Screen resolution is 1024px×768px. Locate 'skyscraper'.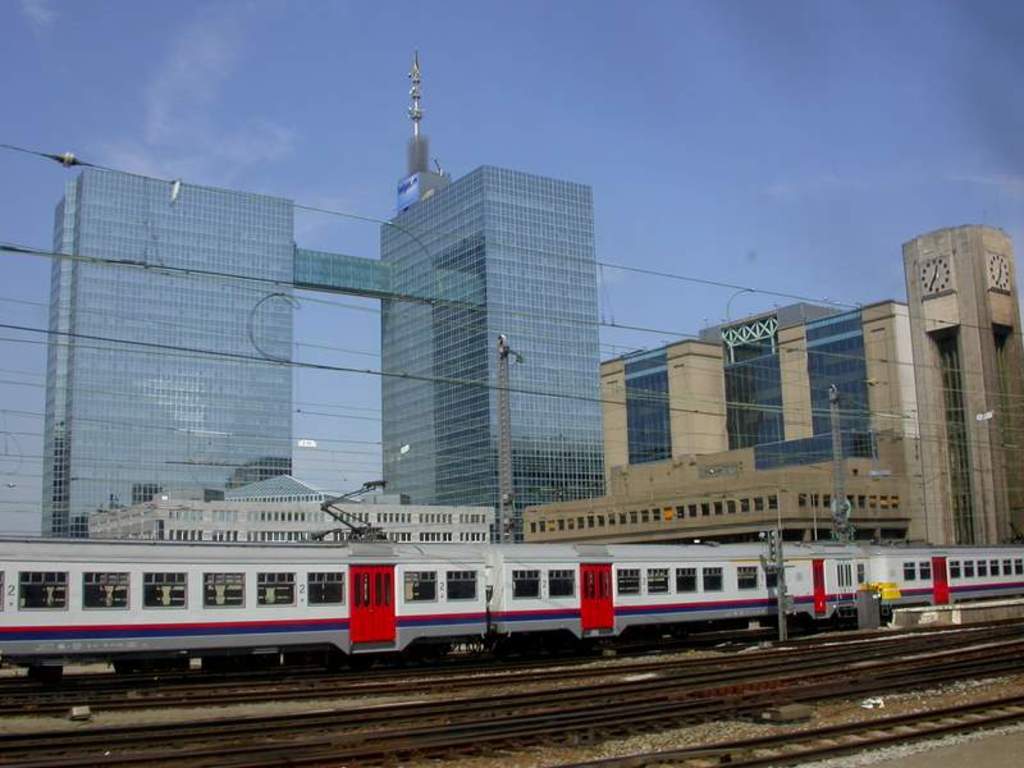
bbox=[35, 151, 598, 549].
